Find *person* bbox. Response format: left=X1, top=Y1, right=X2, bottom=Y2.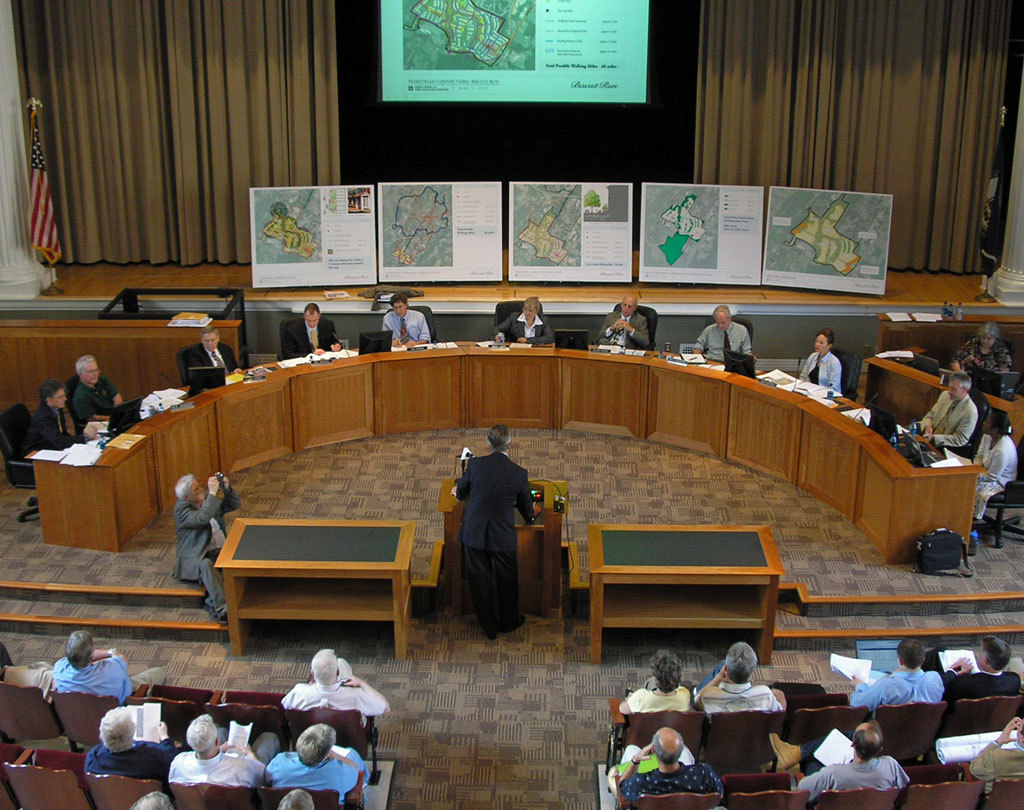
left=608, top=726, right=724, bottom=793.
